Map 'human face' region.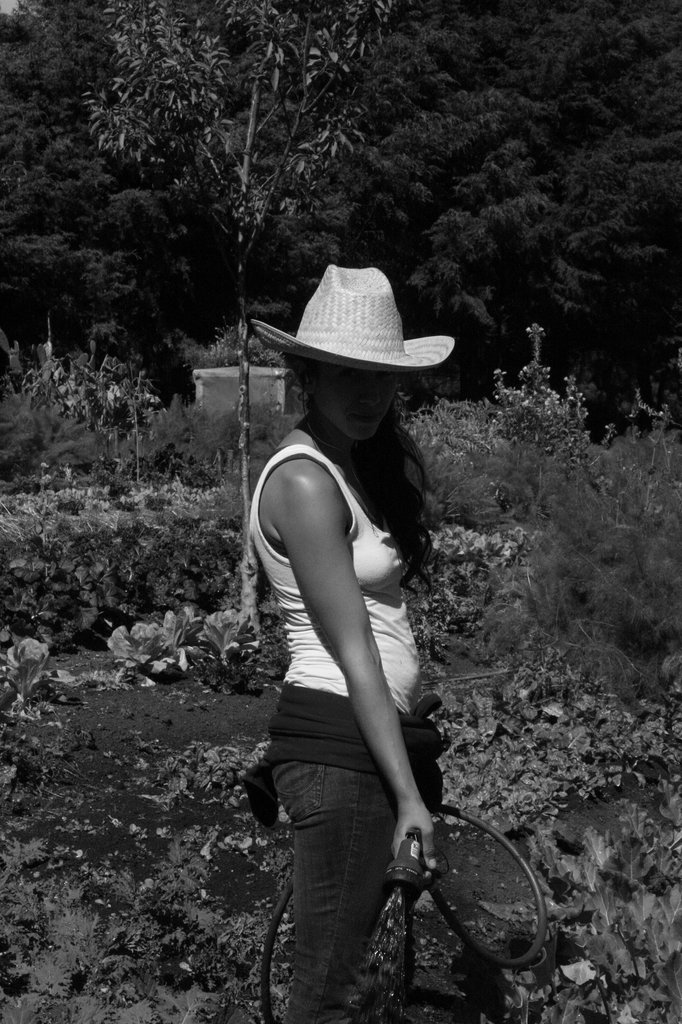
Mapped to select_region(308, 363, 397, 449).
